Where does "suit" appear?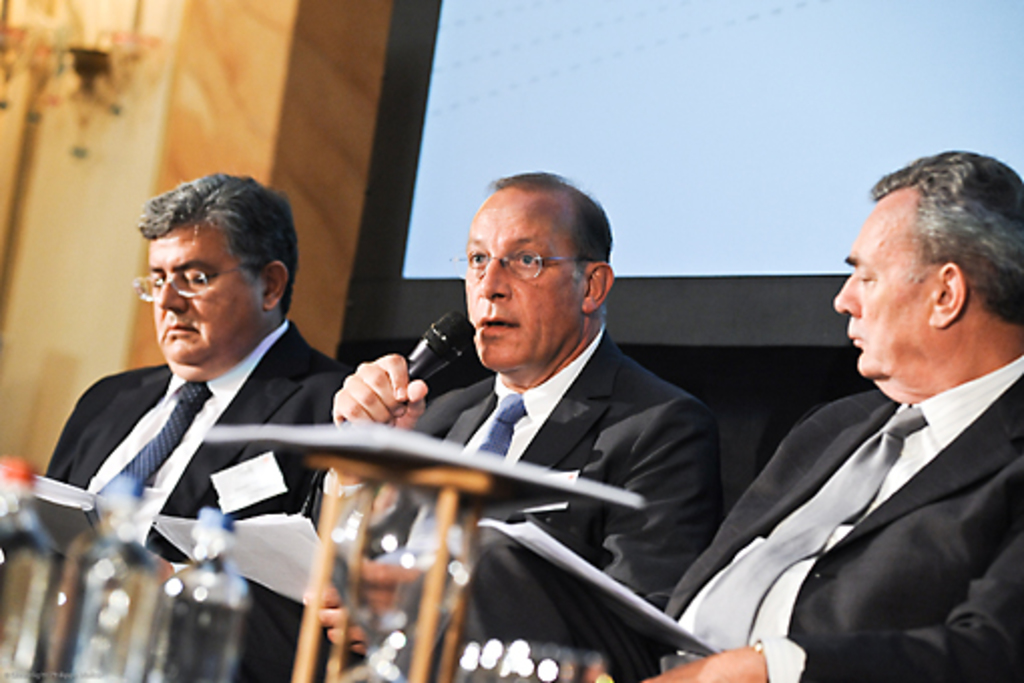
Appears at [left=418, top=352, right=1022, bottom=681].
